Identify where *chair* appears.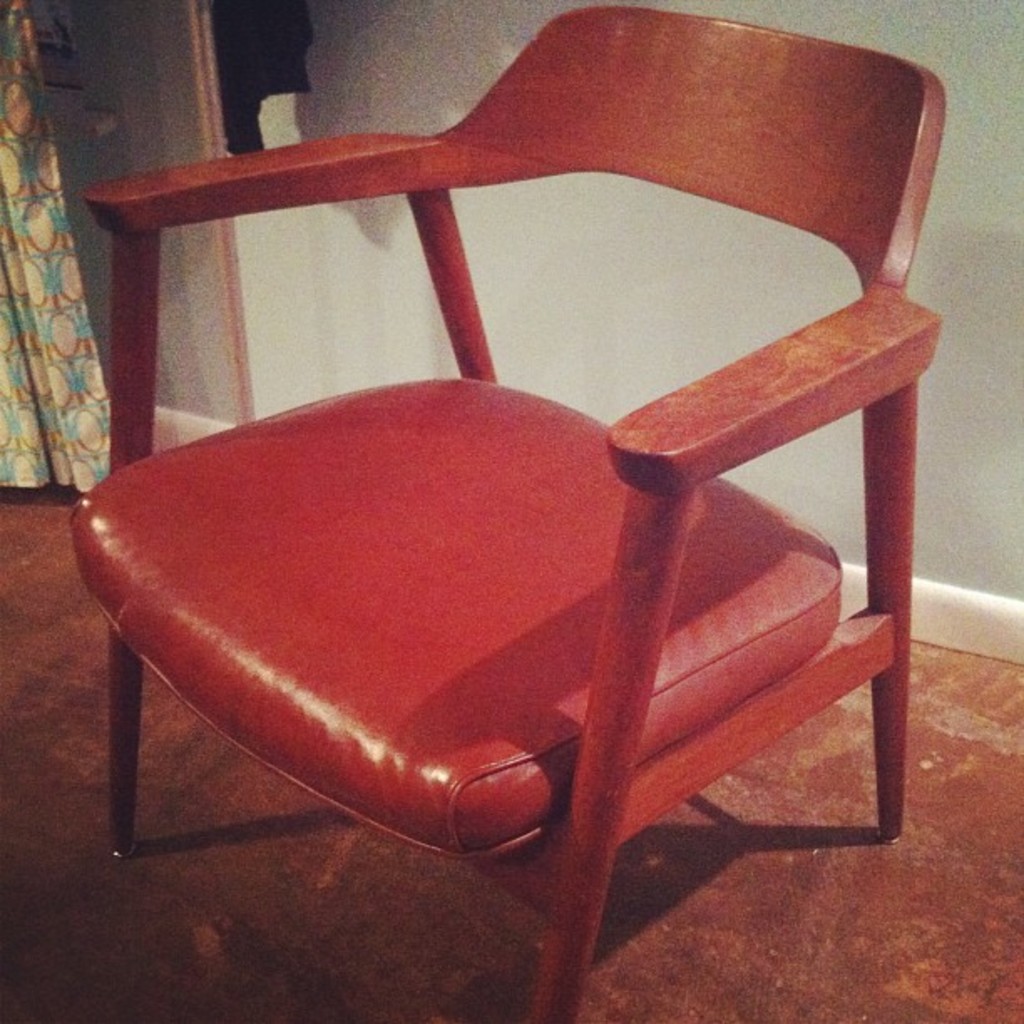
Appears at (left=33, top=0, right=999, bottom=991).
